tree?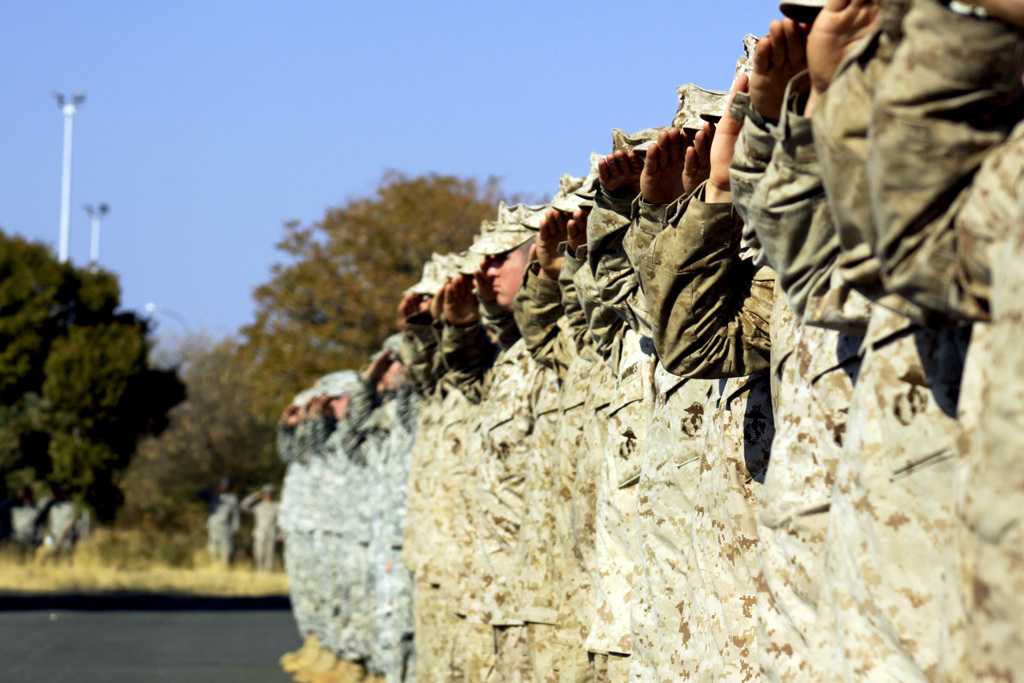
<box>0,229,191,547</box>
